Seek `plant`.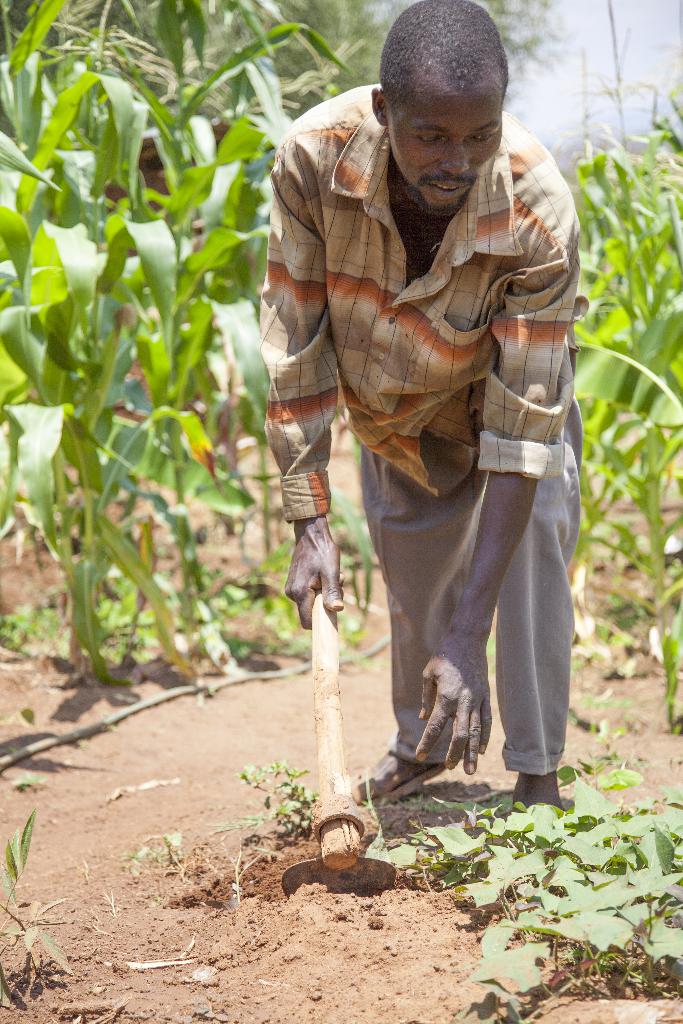
rect(384, 752, 682, 1008).
